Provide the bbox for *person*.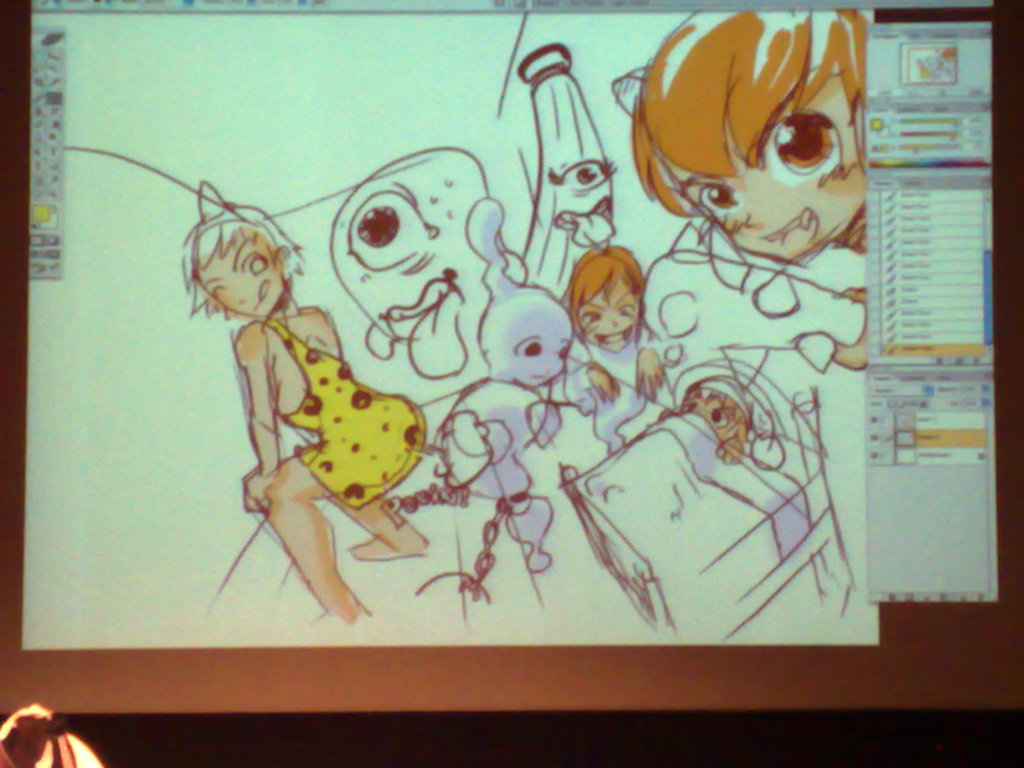
<region>562, 240, 672, 458</region>.
